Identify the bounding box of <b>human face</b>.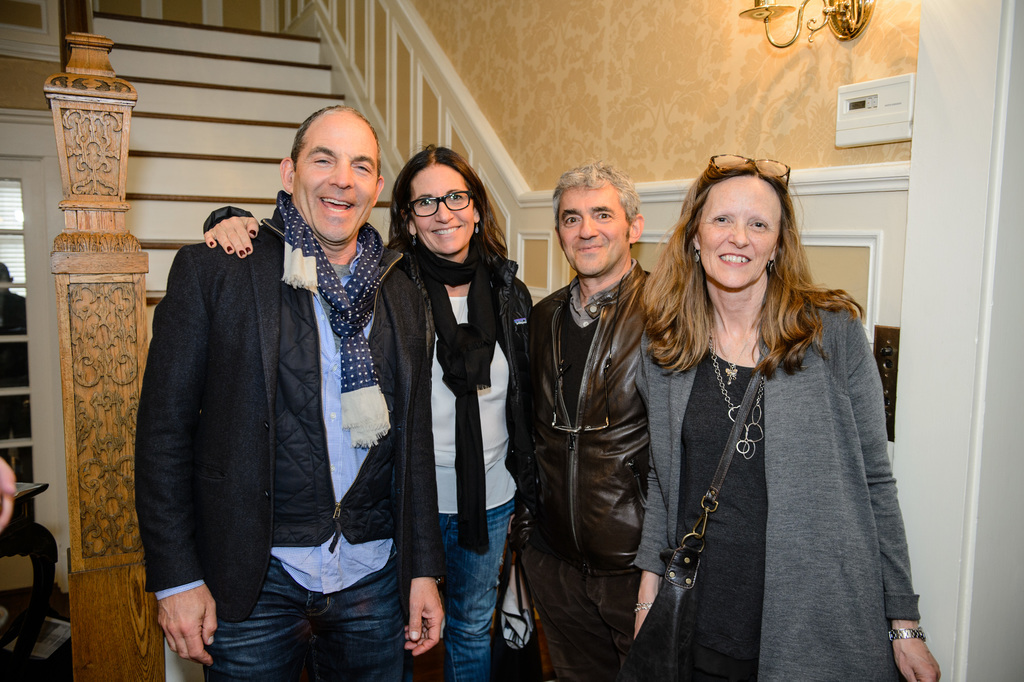
crop(556, 187, 639, 268).
